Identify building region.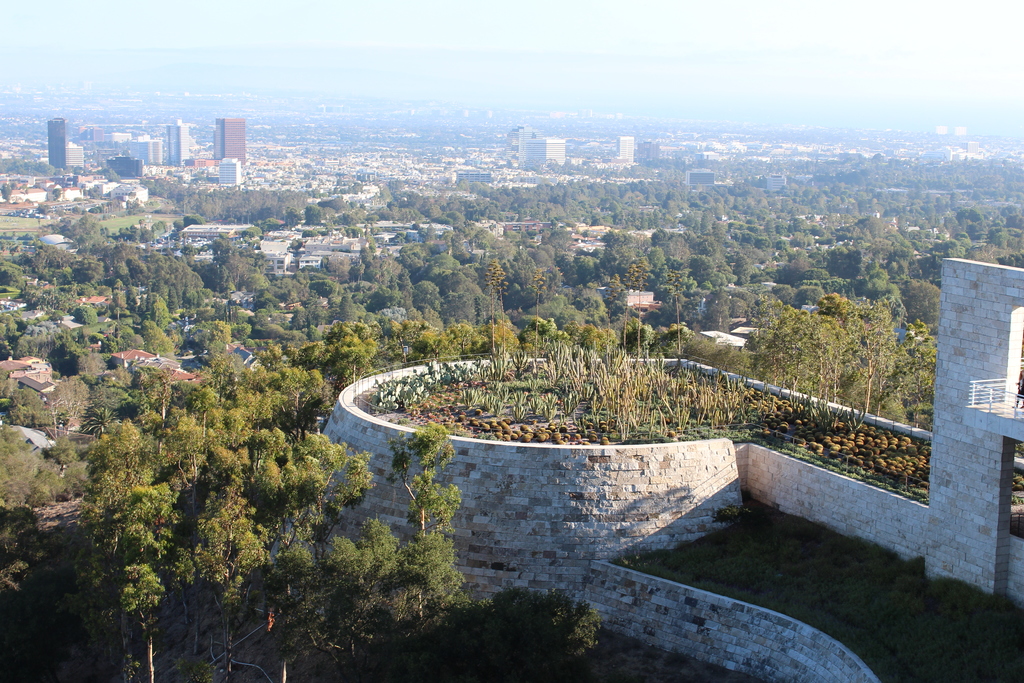
Region: [x1=615, y1=133, x2=634, y2=163].
